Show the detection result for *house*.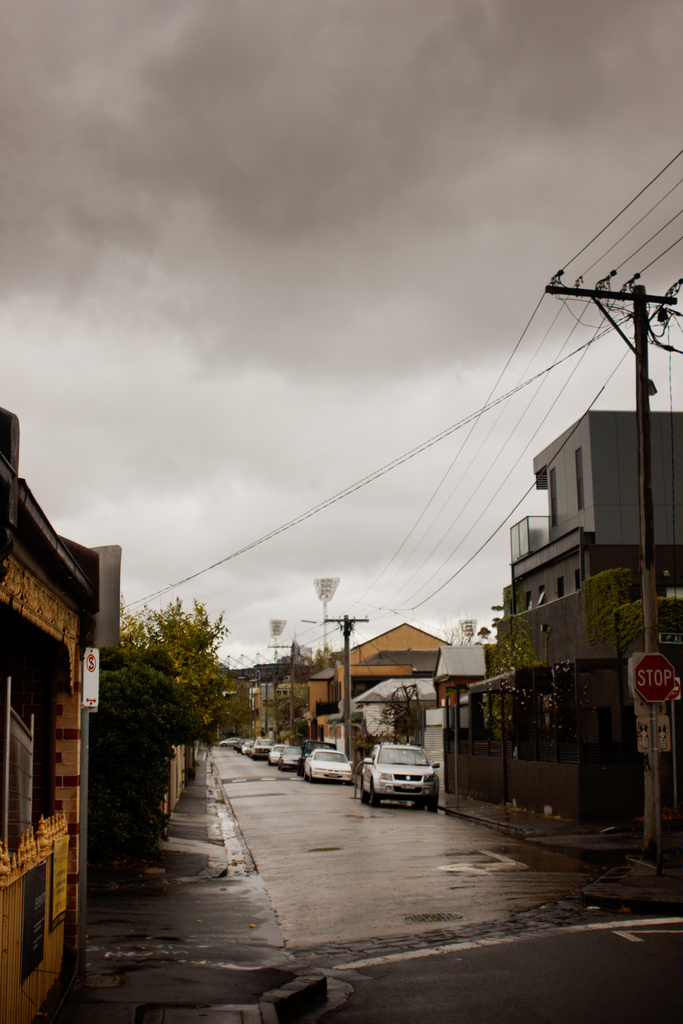
{"x1": 0, "y1": 404, "x2": 87, "y2": 1023}.
